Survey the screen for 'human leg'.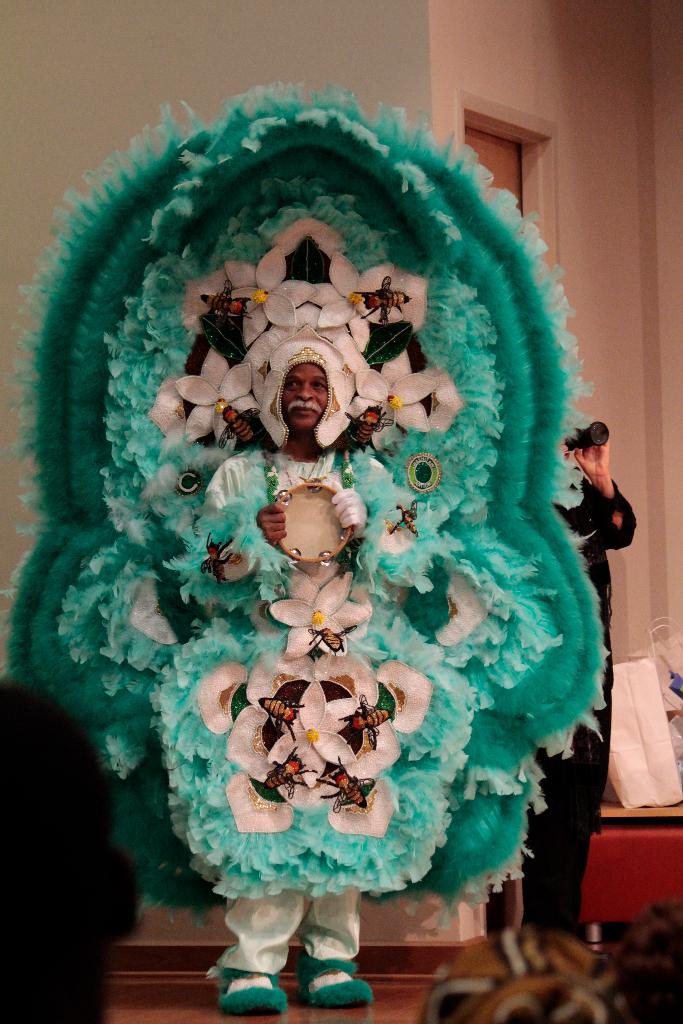
Survey found: 210:631:287:1014.
